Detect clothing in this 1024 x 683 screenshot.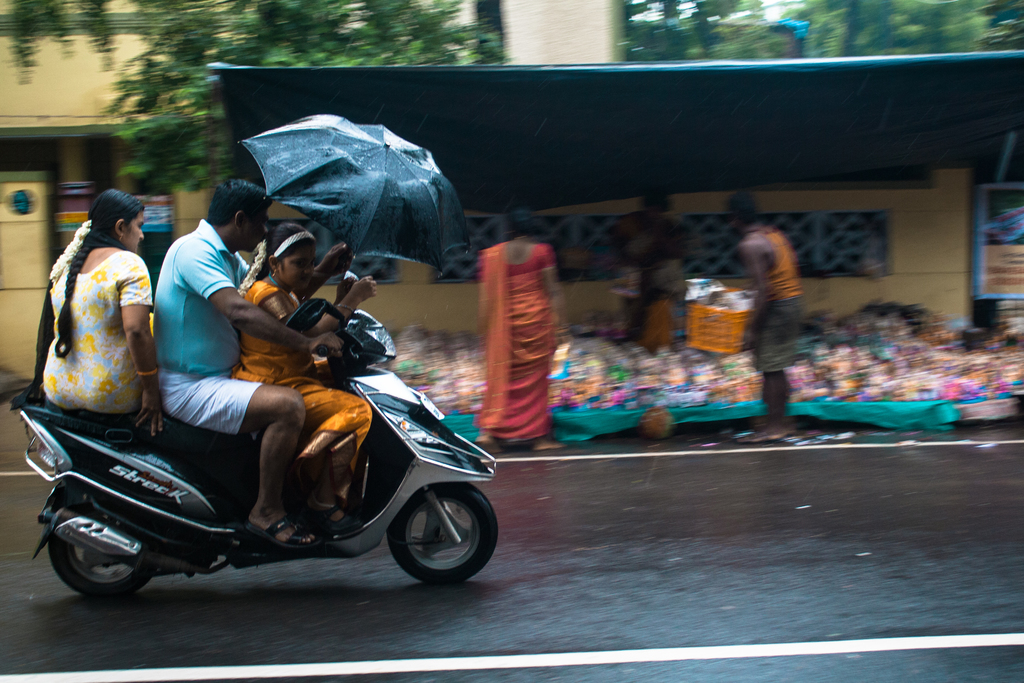
Detection: bbox=[610, 206, 692, 342].
